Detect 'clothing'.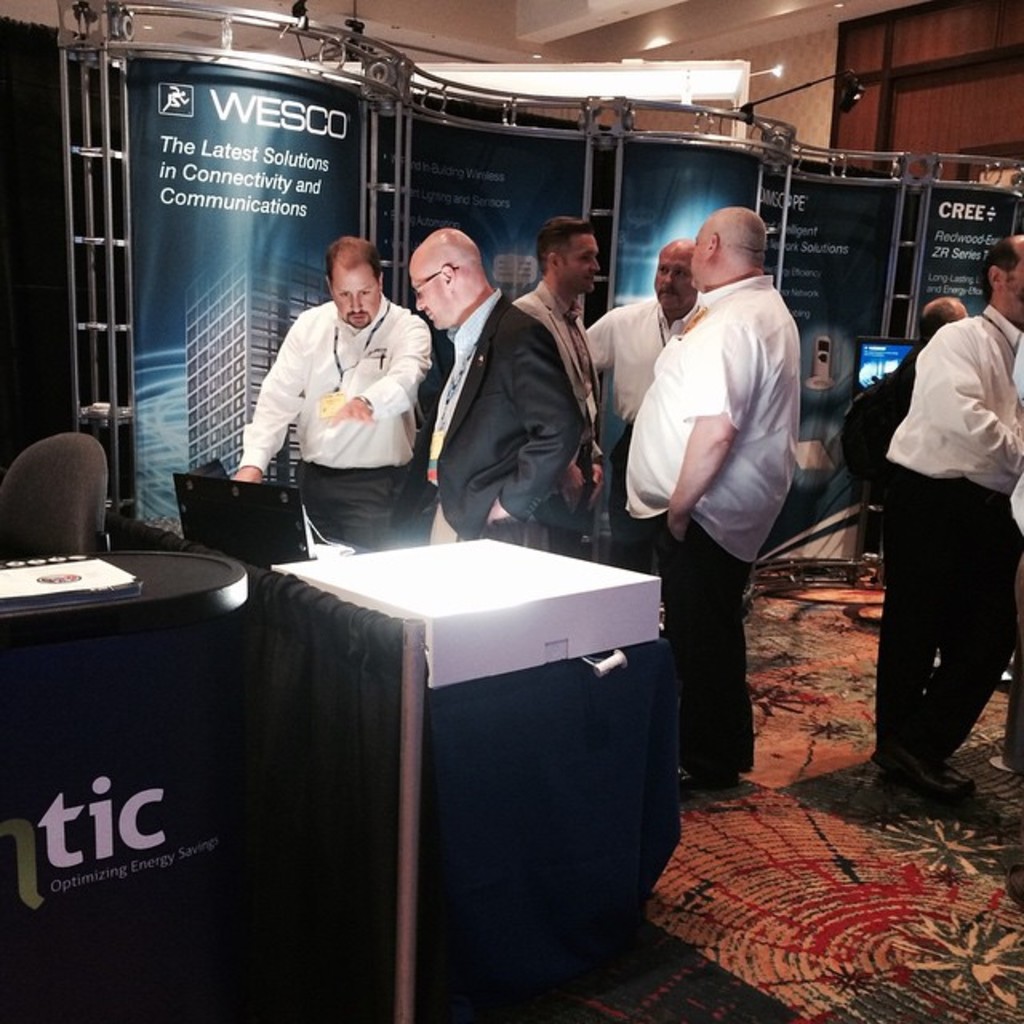
Detected at rect(883, 299, 1022, 766).
